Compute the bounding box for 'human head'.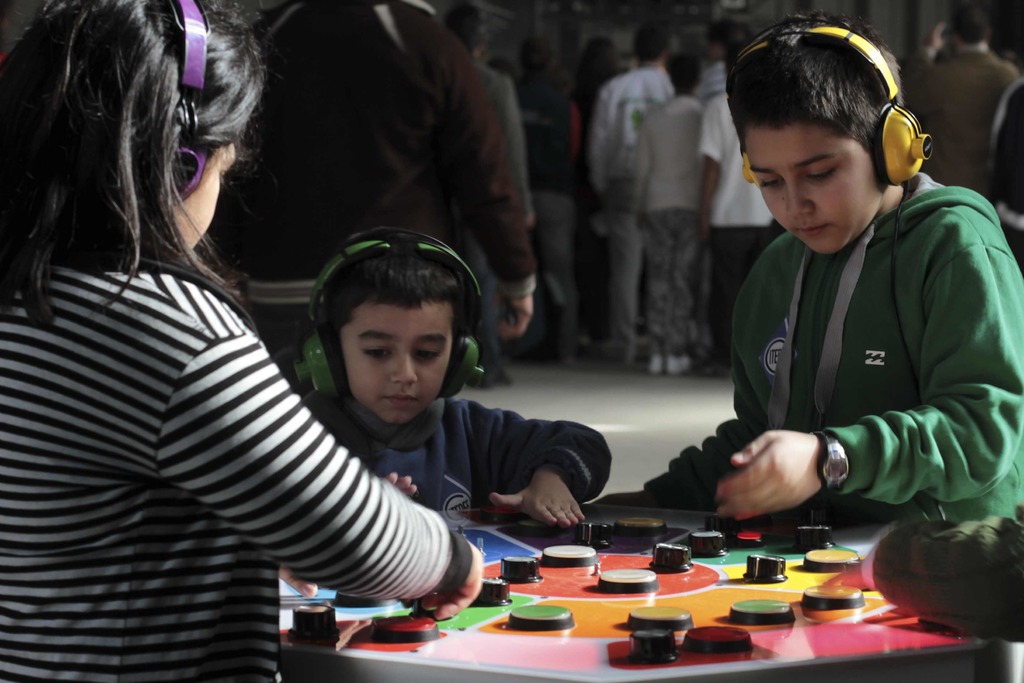
(x1=304, y1=228, x2=484, y2=426).
